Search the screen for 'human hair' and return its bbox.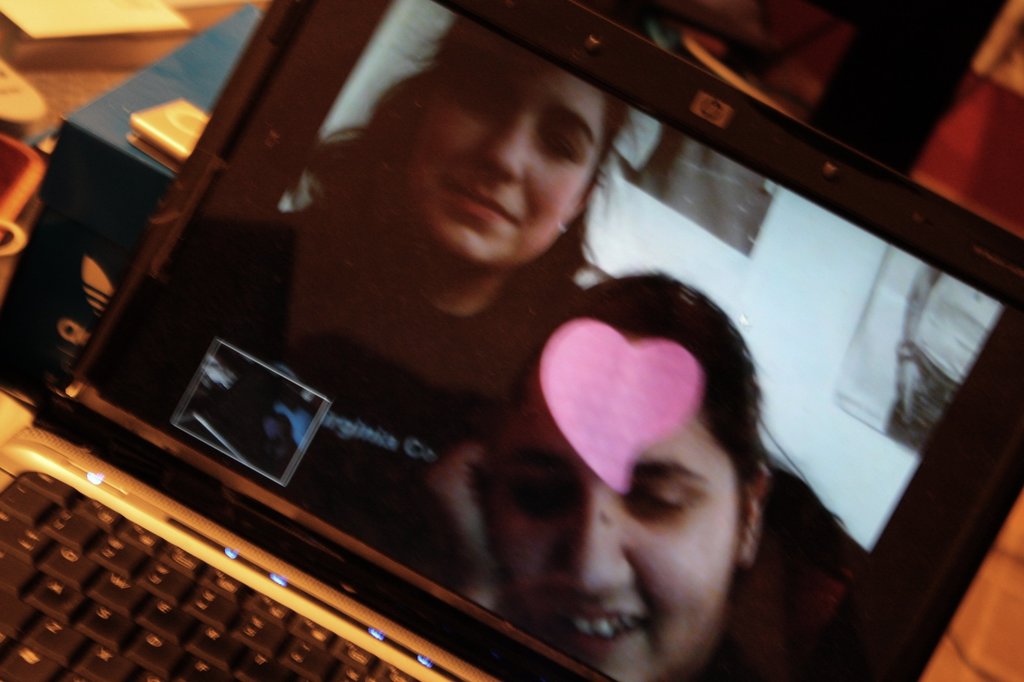
Found: select_region(509, 266, 777, 535).
